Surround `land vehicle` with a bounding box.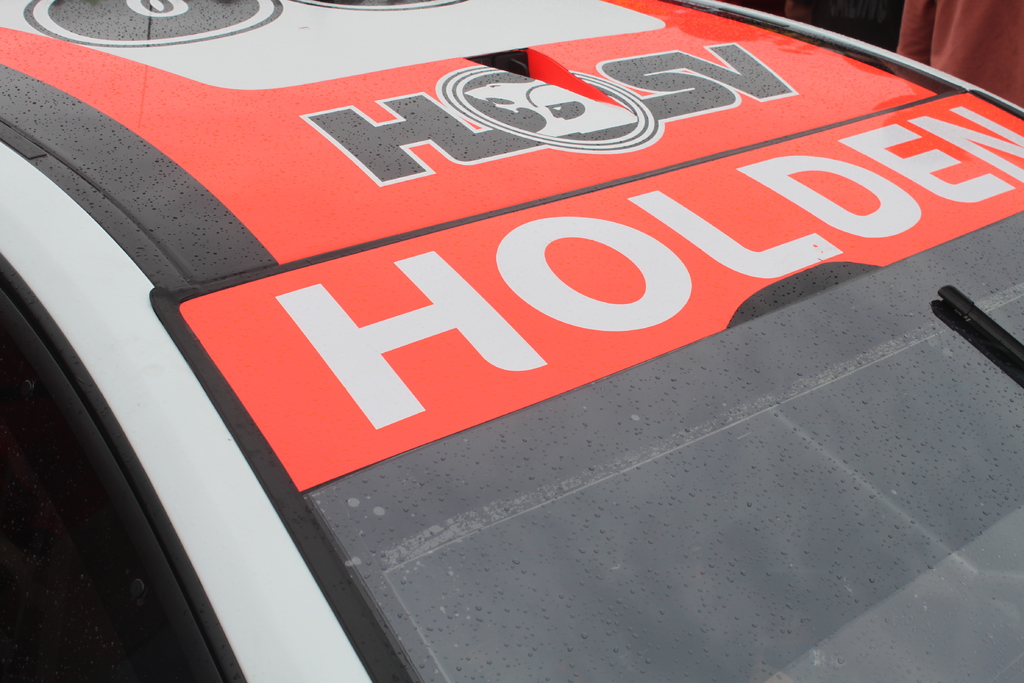
{"left": 32, "top": 0, "right": 947, "bottom": 657}.
